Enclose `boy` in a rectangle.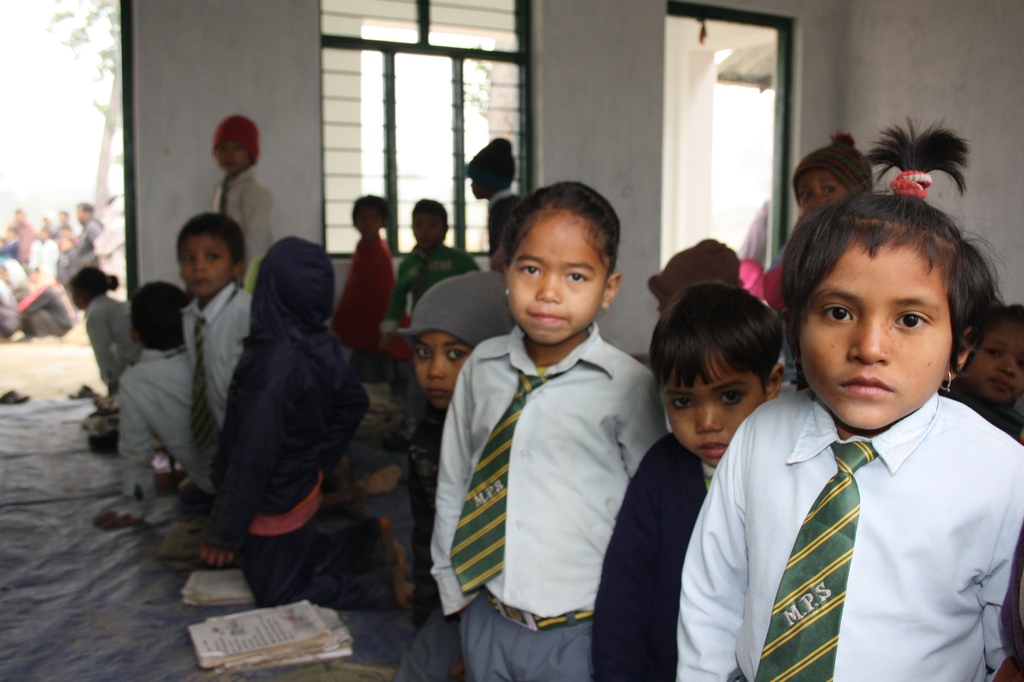
Rect(179, 213, 252, 462).
